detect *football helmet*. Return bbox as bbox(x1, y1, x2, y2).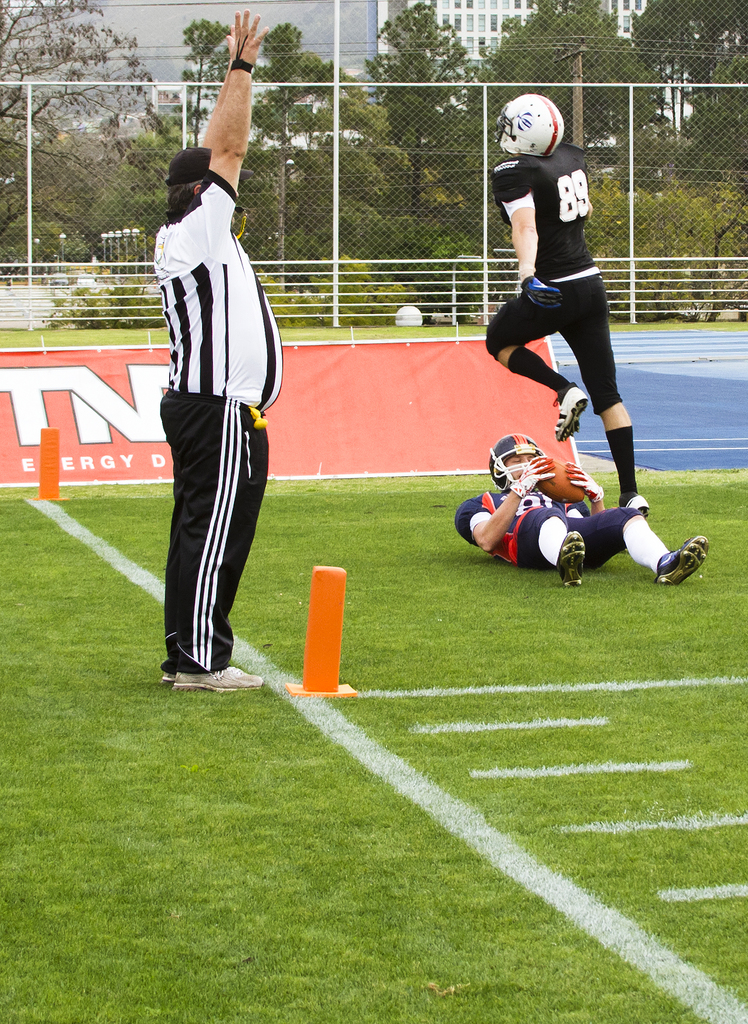
bbox(483, 429, 543, 481).
